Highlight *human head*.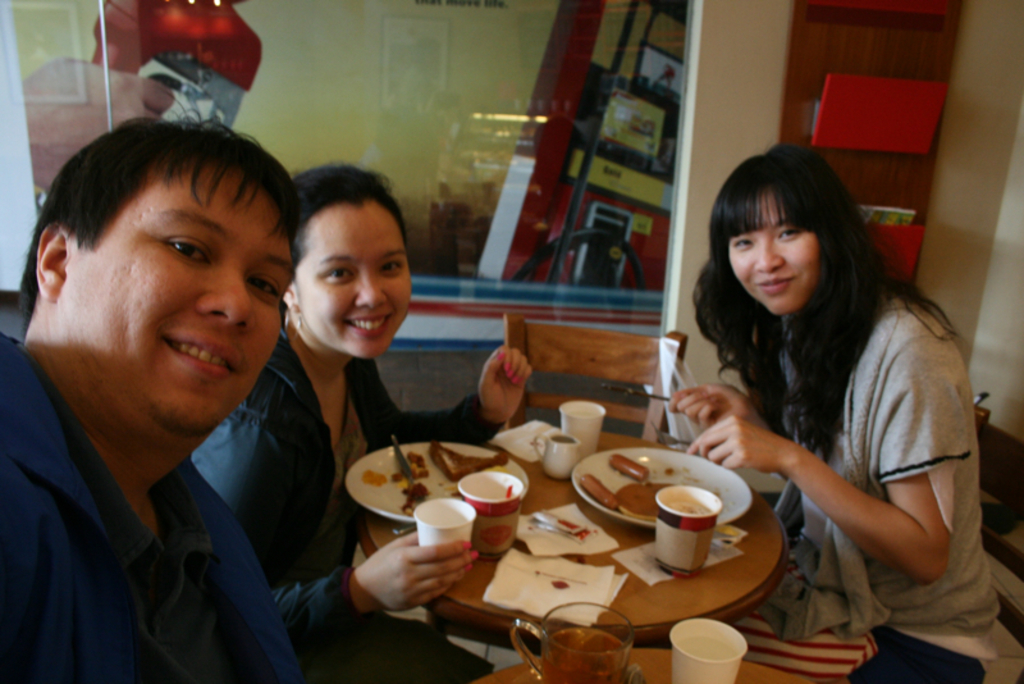
Highlighted region: region(9, 101, 303, 452).
